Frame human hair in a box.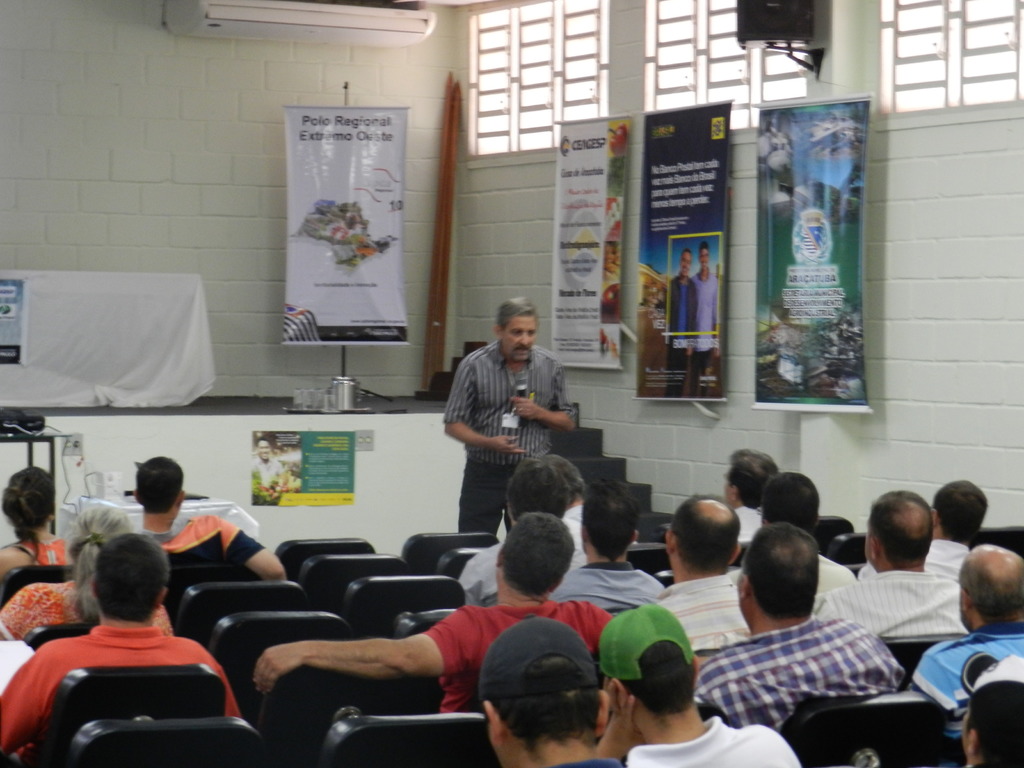
[492,295,538,340].
